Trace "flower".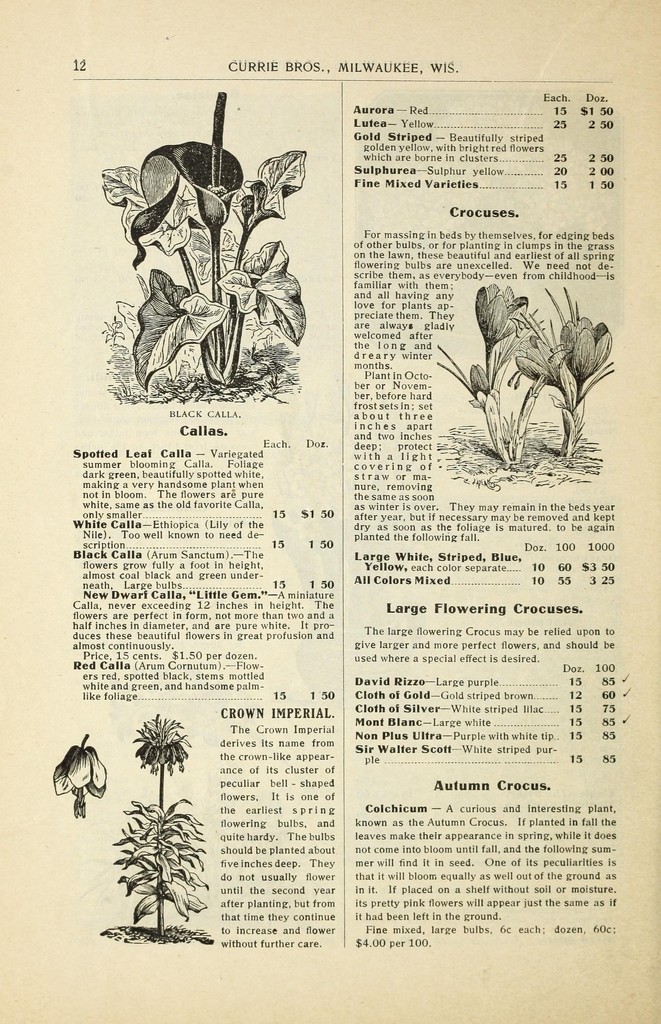
Traced to Rect(510, 328, 564, 382).
